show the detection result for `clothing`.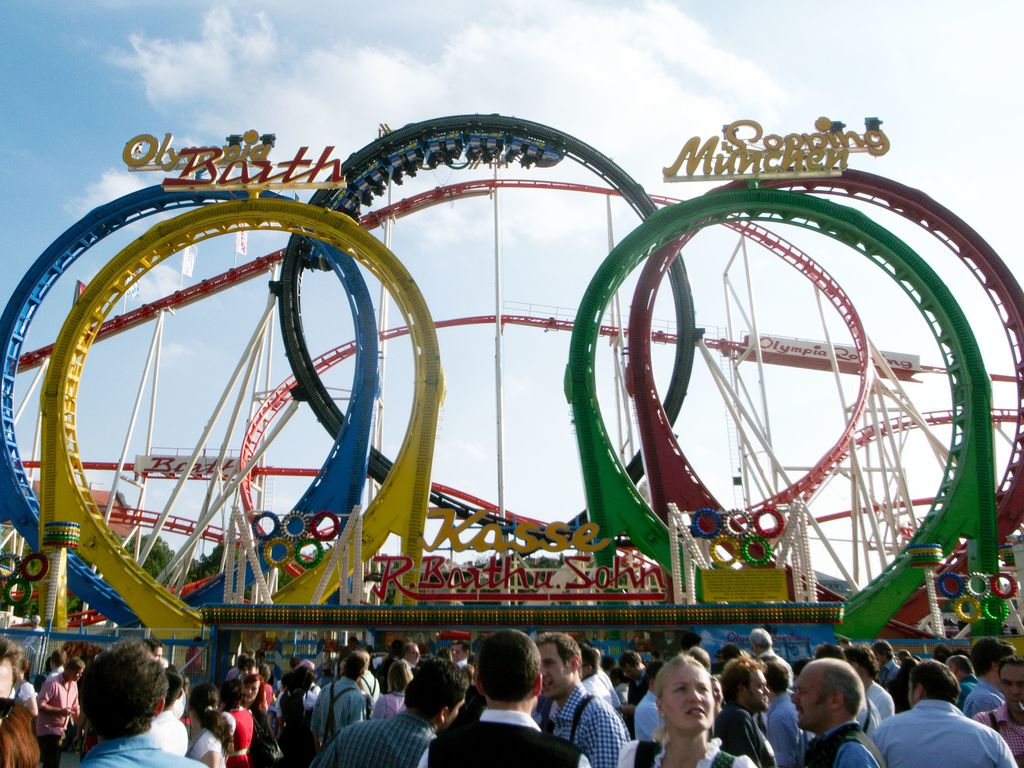
<region>257, 682, 276, 711</region>.
